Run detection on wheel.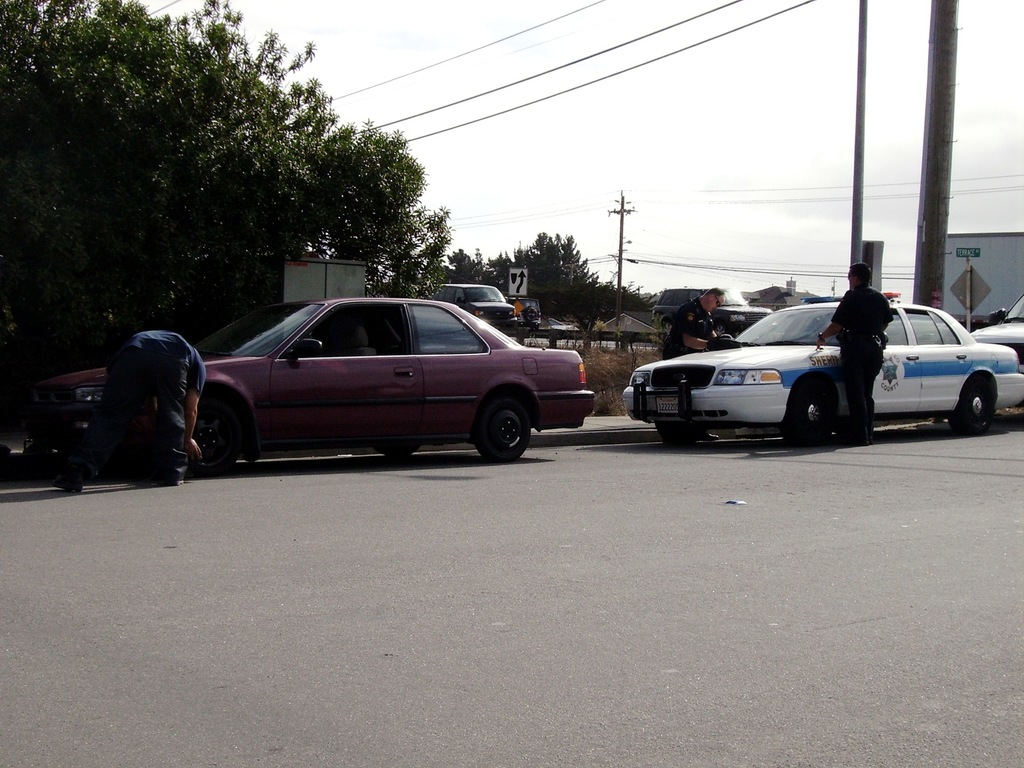
Result: 659, 421, 703, 447.
